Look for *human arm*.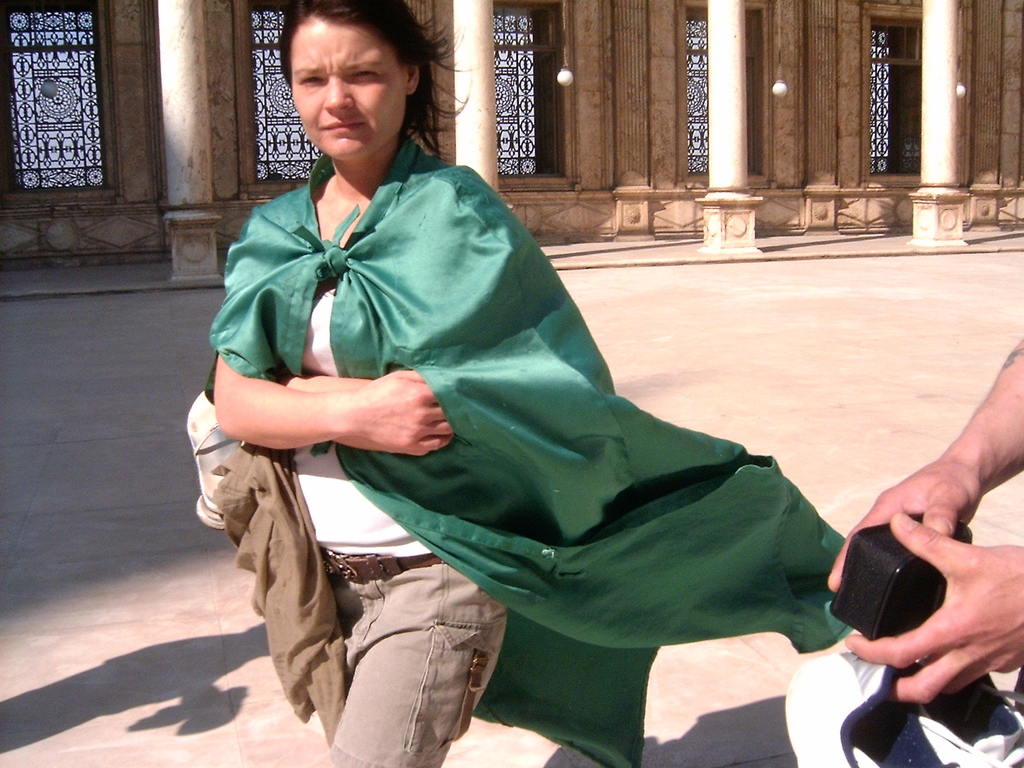
Found: [x1=844, y1=502, x2=1023, y2=707].
